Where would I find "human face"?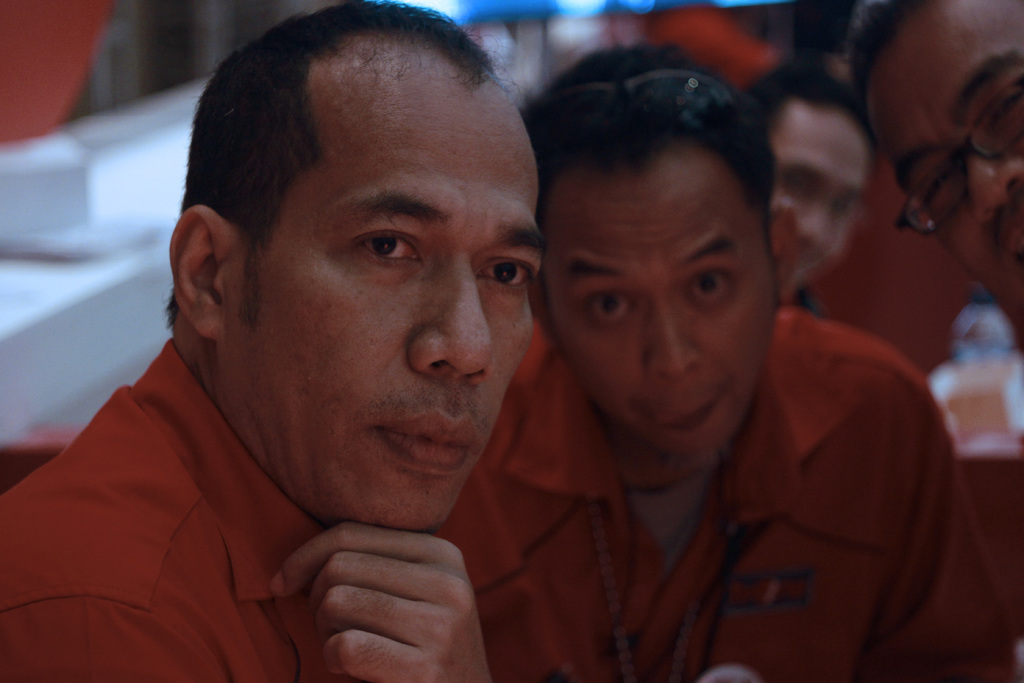
At (534,136,776,465).
